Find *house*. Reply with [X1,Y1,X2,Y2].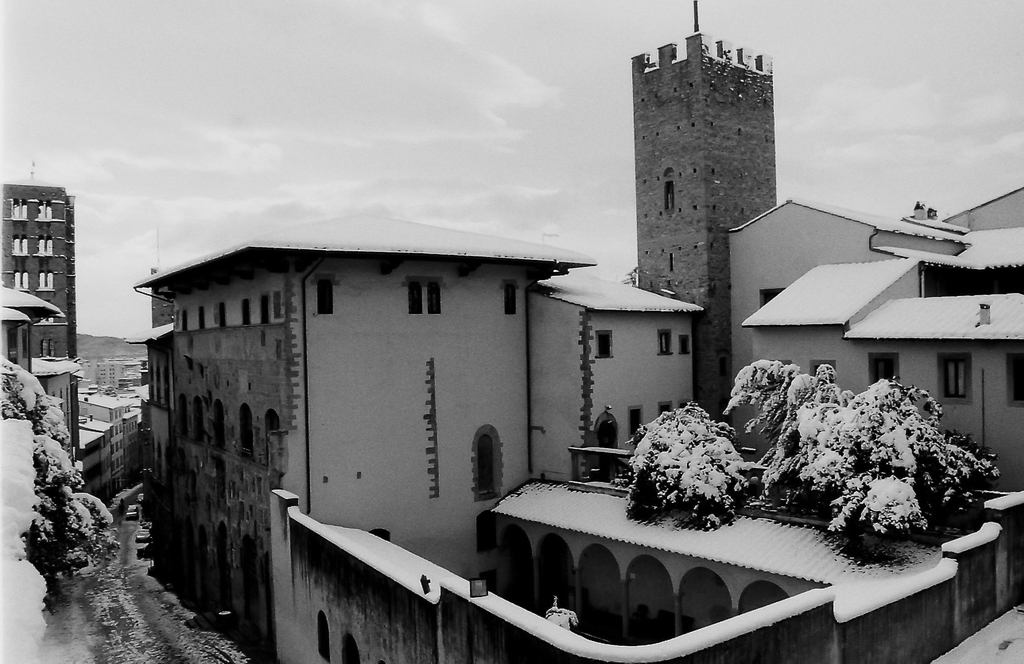
[840,289,1023,490].
